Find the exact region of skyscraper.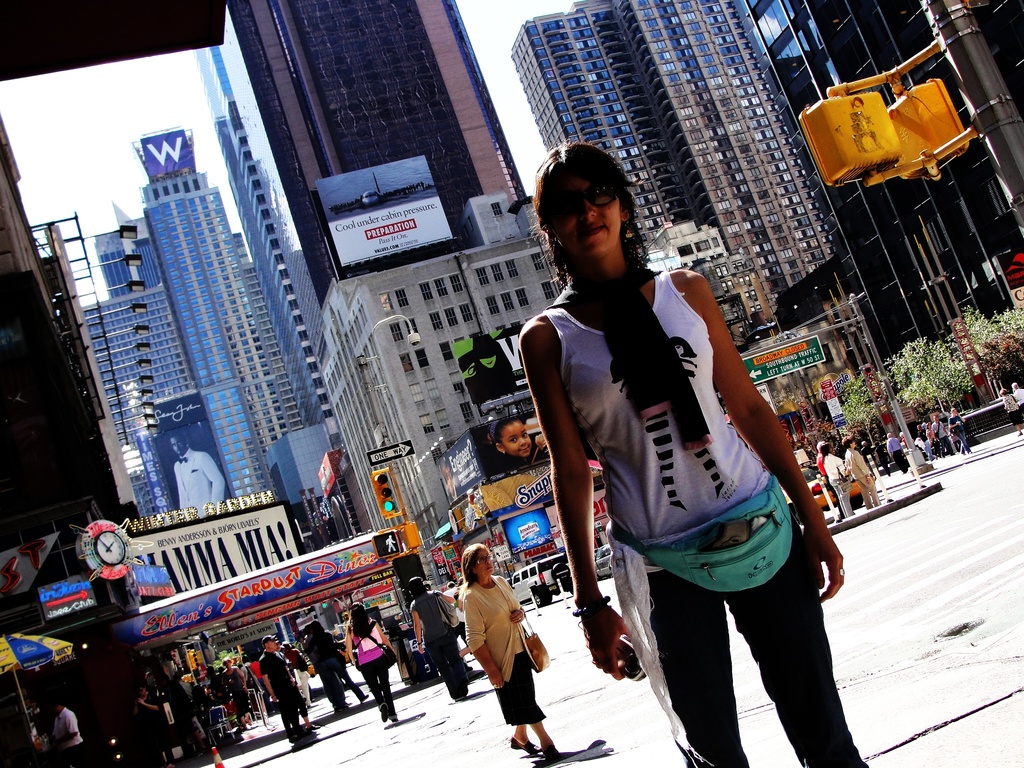
Exact region: detection(499, 1, 904, 494).
